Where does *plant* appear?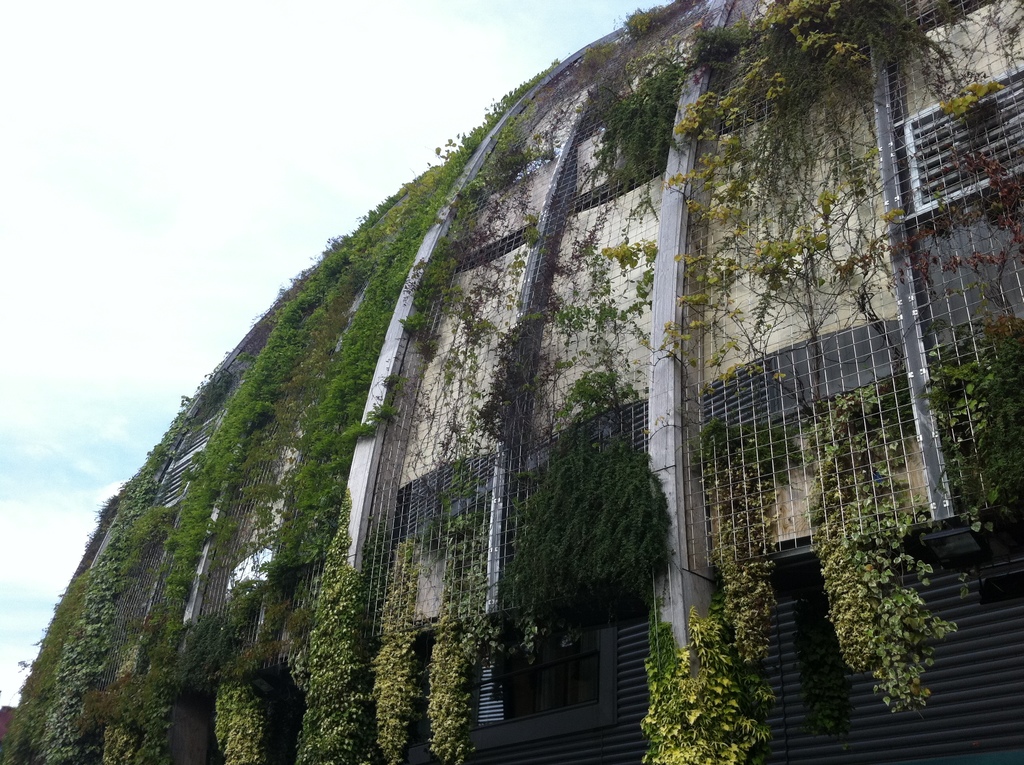
Appears at detection(194, 366, 232, 417).
